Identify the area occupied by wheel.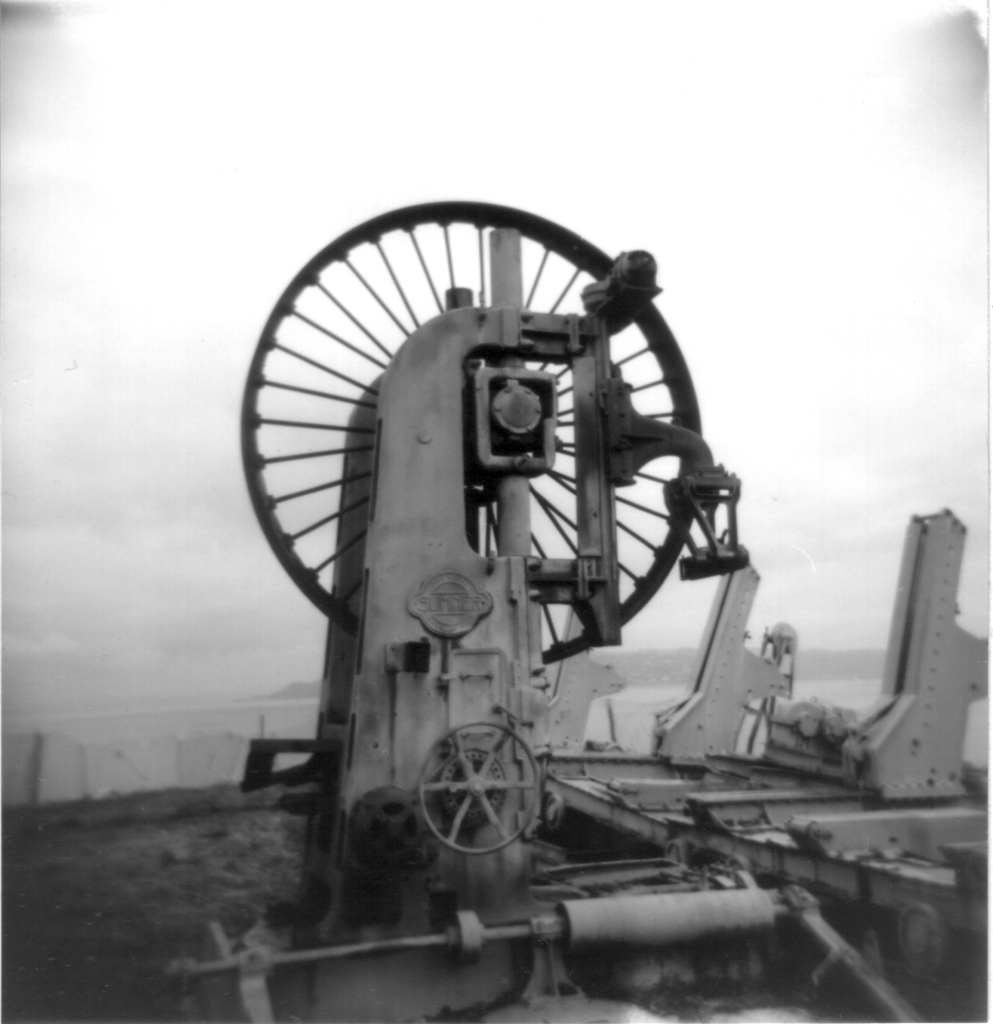
Area: x1=241, y1=198, x2=701, y2=666.
